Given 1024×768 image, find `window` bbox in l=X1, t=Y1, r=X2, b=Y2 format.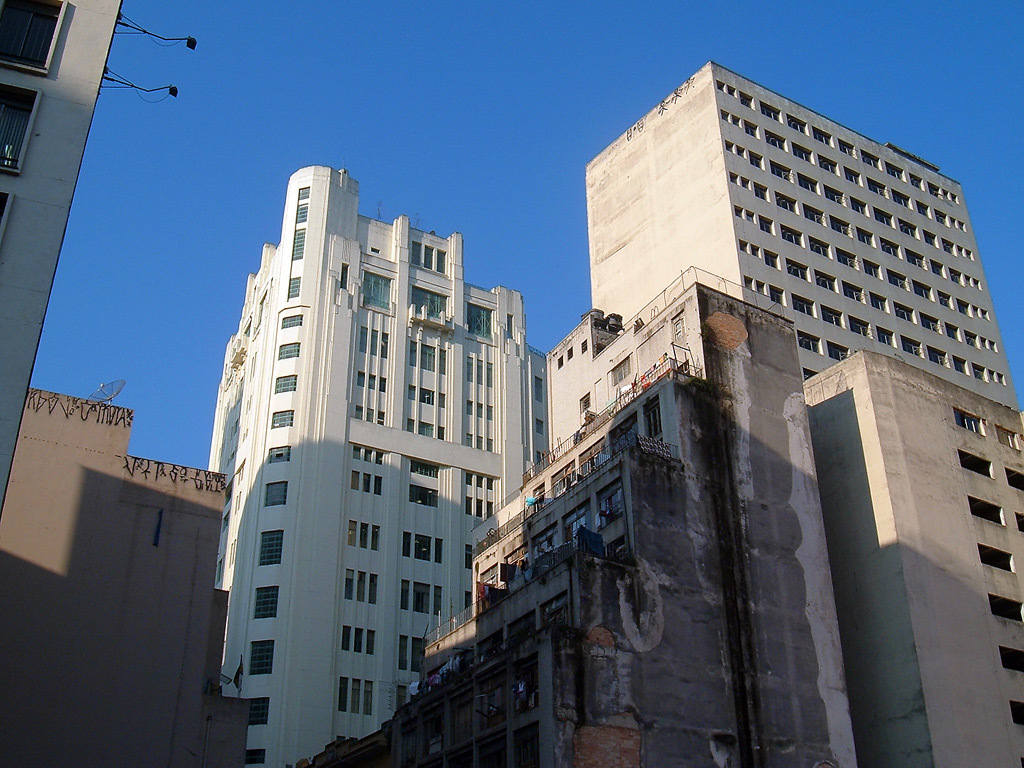
l=468, t=431, r=492, b=454.
